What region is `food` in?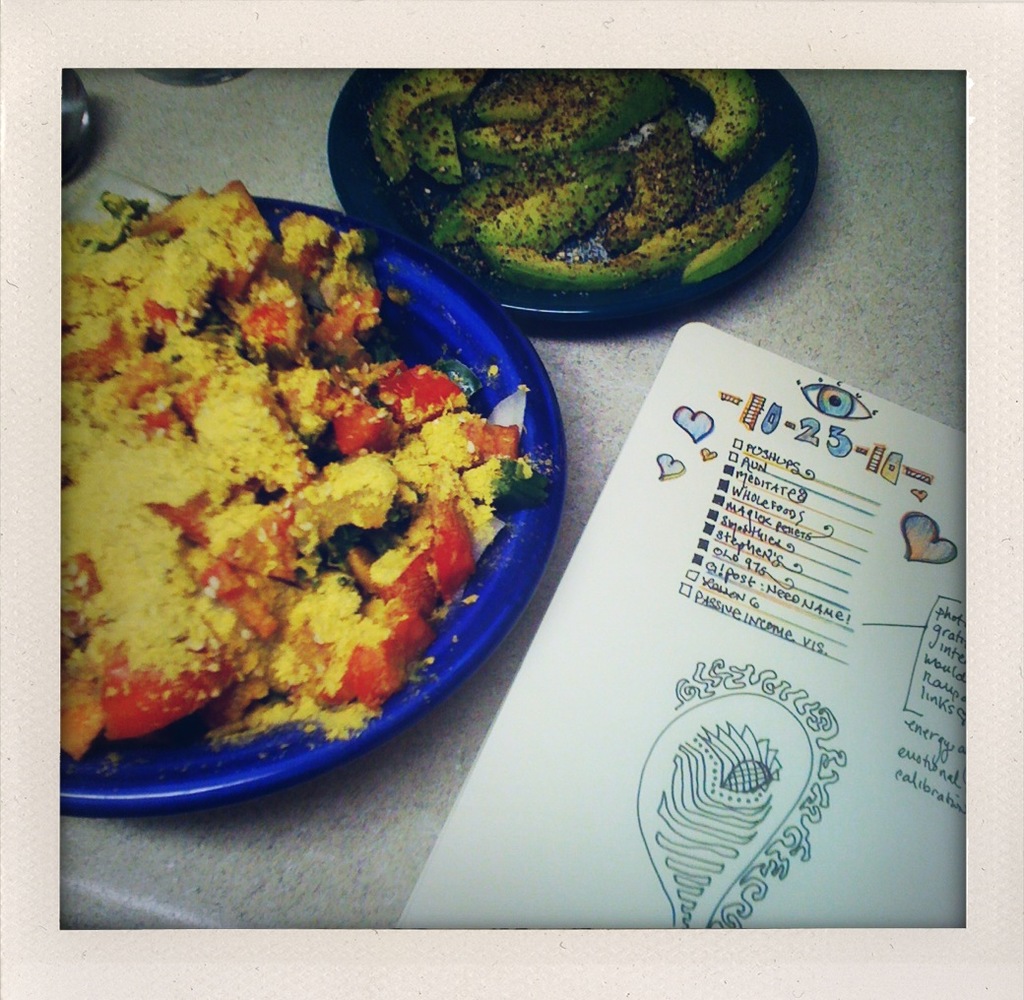
395:74:805:274.
